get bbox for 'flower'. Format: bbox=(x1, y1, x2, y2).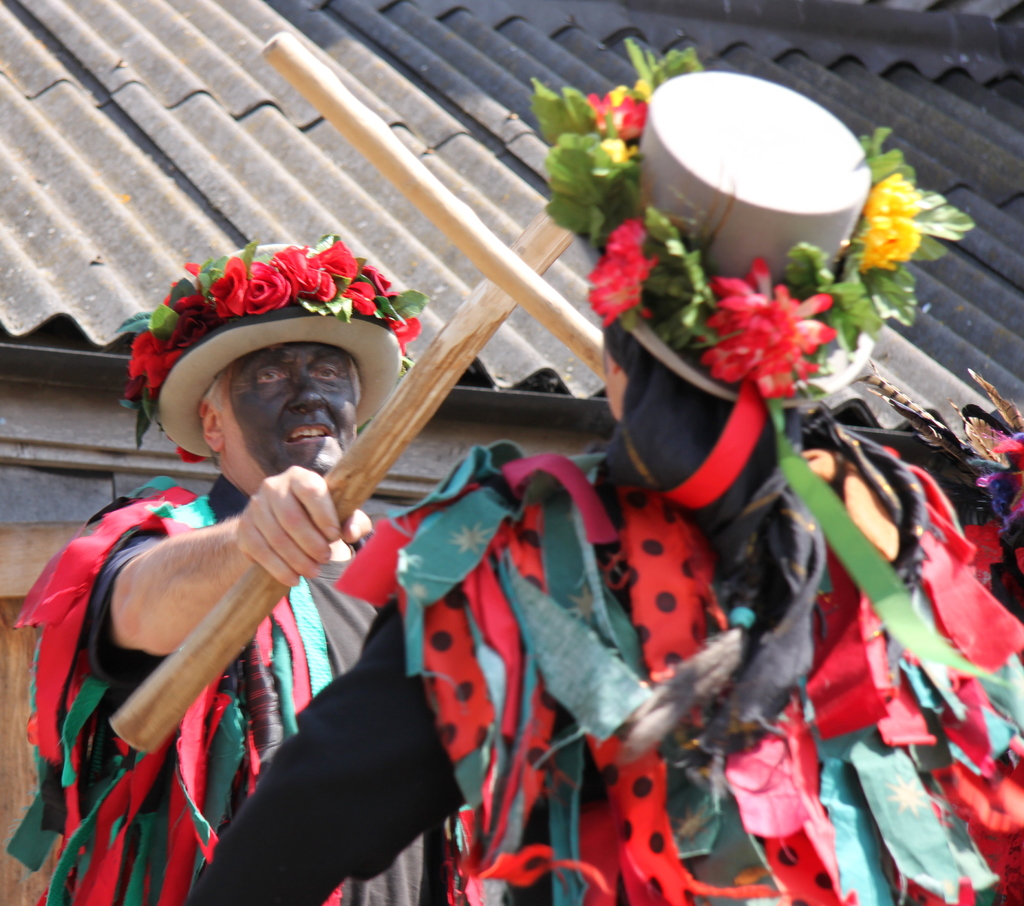
bbox=(850, 169, 924, 274).
